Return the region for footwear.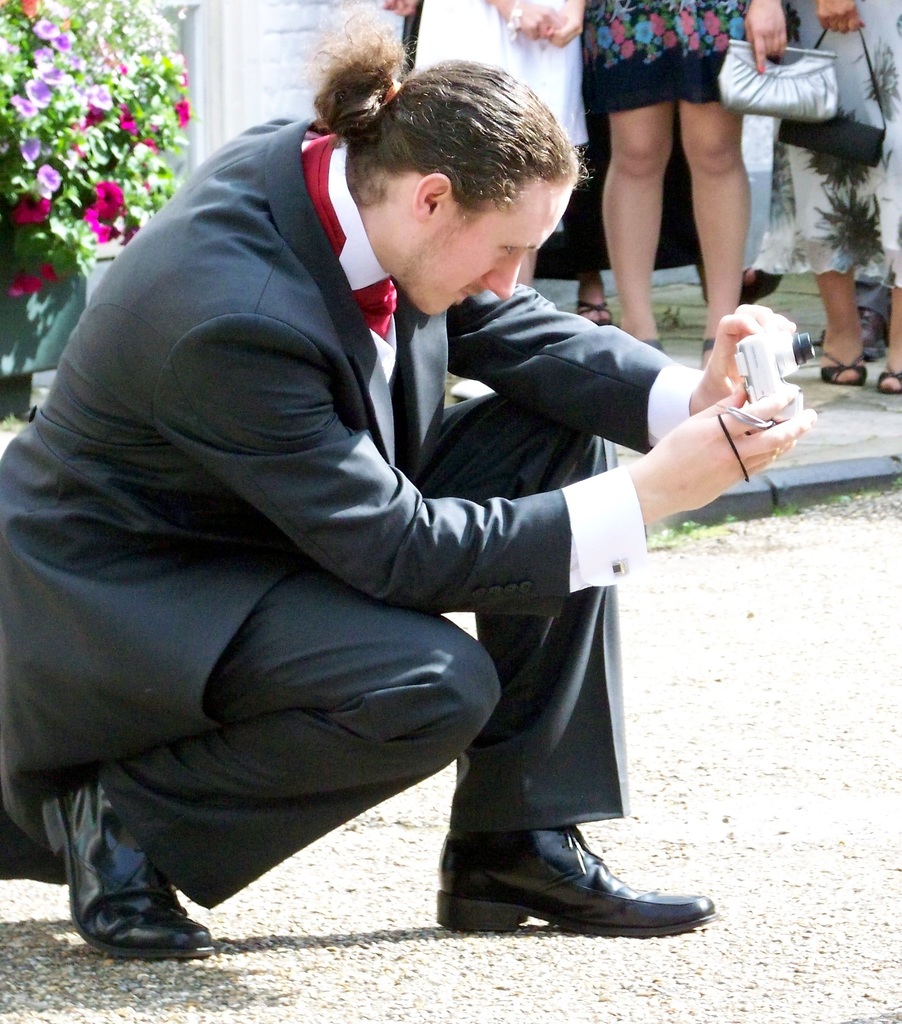
locate(446, 377, 495, 403).
